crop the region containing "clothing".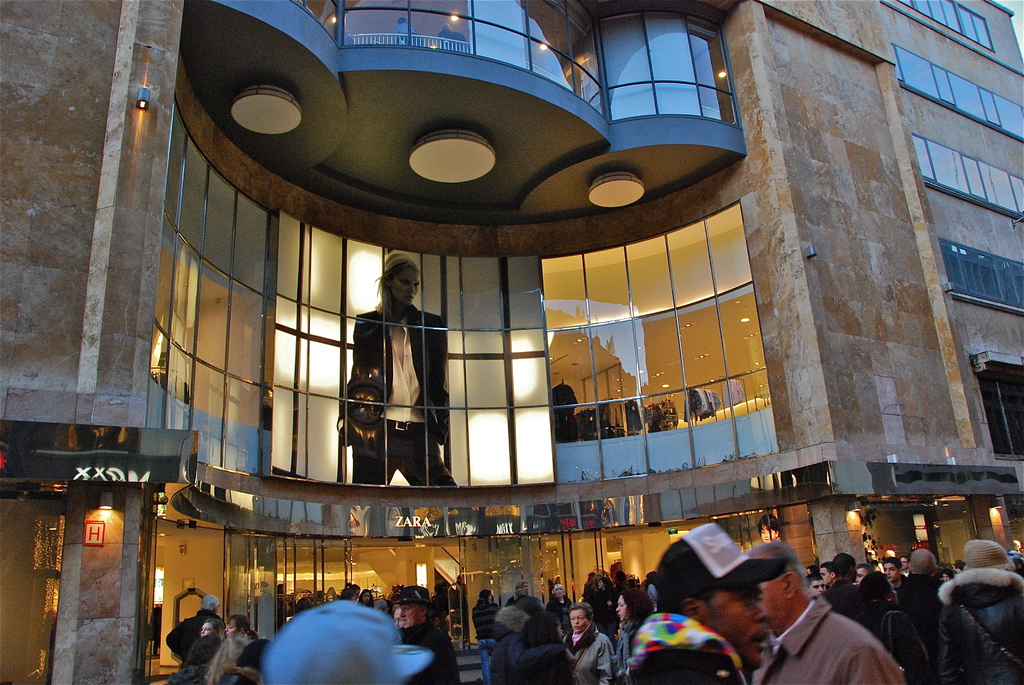
Crop region: x1=476, y1=600, x2=496, y2=684.
